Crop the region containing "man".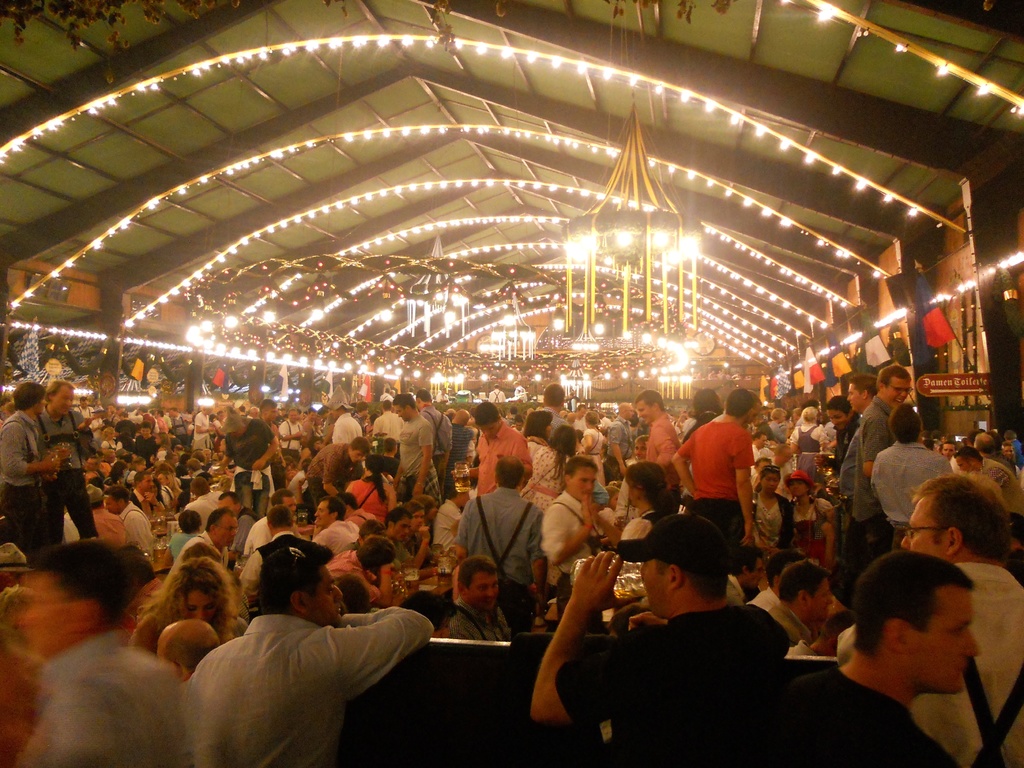
Crop region: {"left": 850, "top": 379, "right": 888, "bottom": 414}.
